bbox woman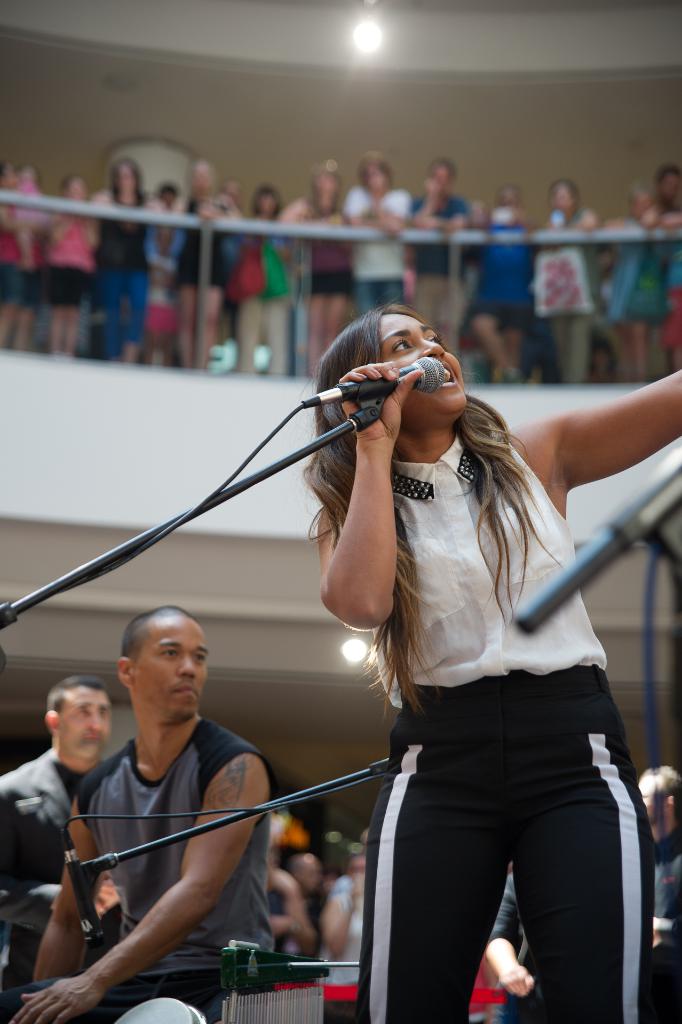
[x1=598, y1=172, x2=681, y2=389]
